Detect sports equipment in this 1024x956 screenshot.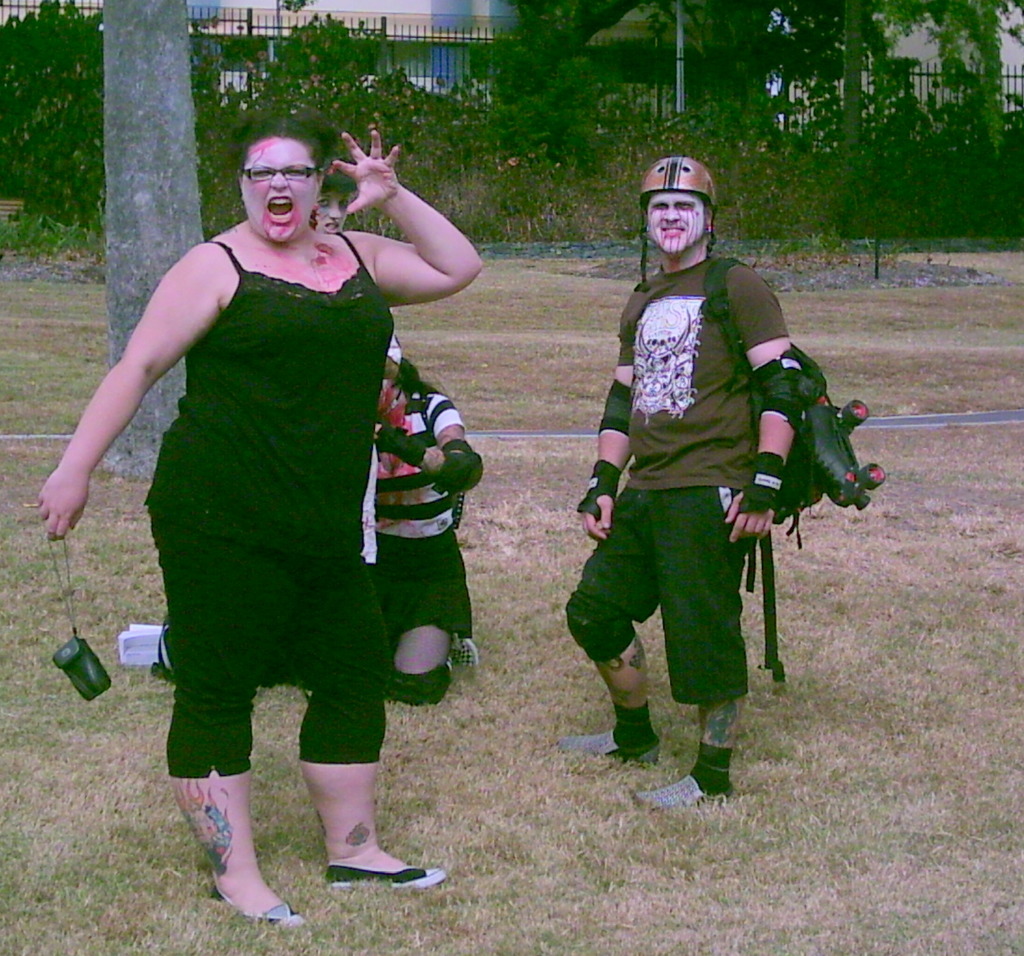
Detection: left=637, top=154, right=722, bottom=293.
